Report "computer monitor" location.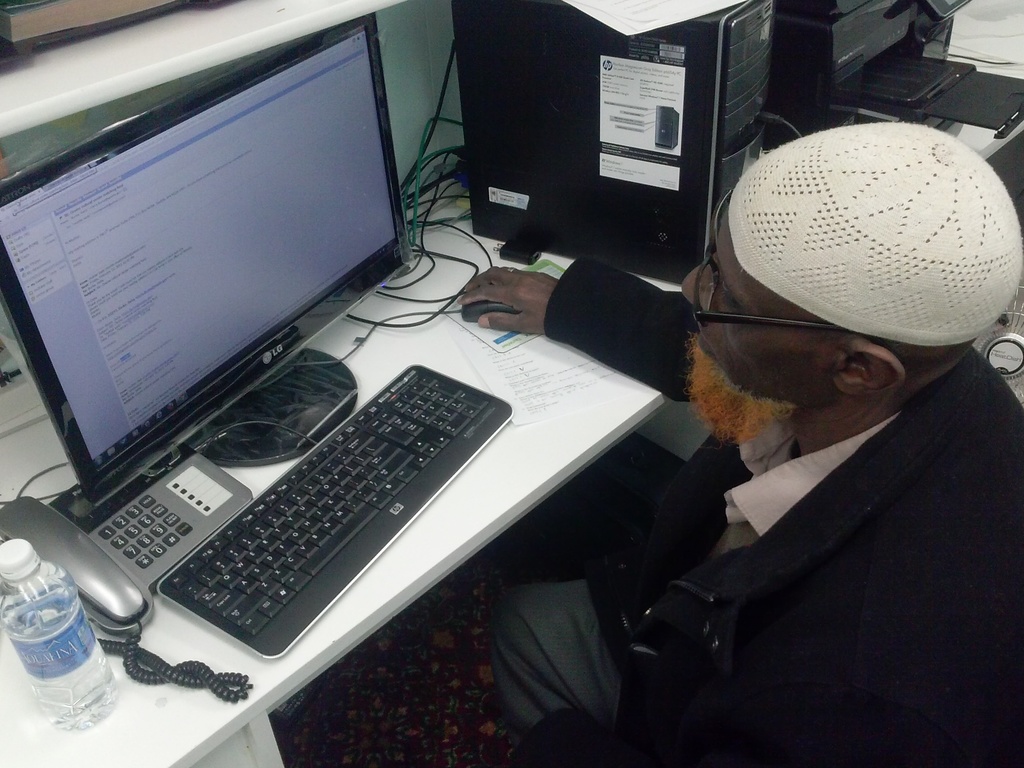
Report: left=0, top=22, right=415, bottom=543.
